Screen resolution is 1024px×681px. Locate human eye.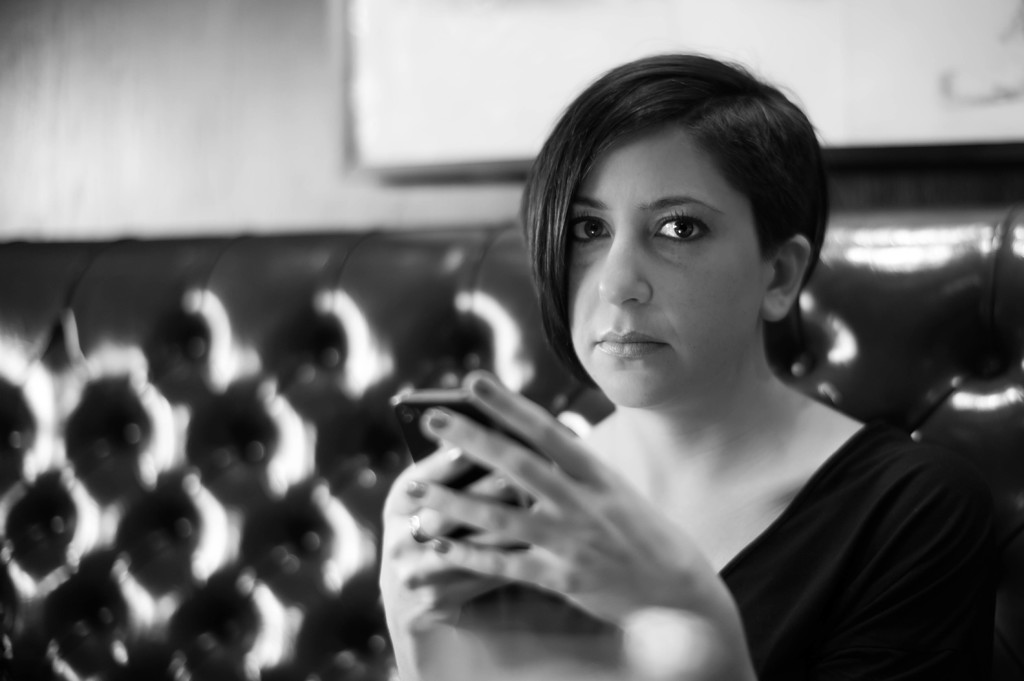
(x1=650, y1=212, x2=717, y2=248).
